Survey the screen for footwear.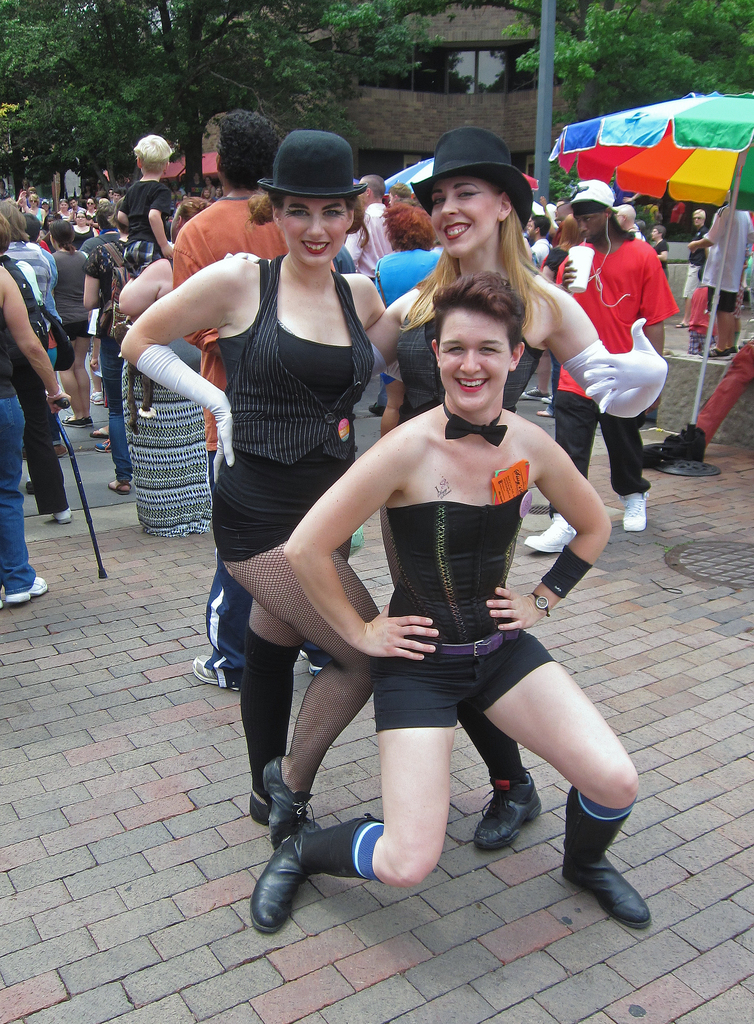
Survey found: left=527, top=517, right=577, bottom=554.
